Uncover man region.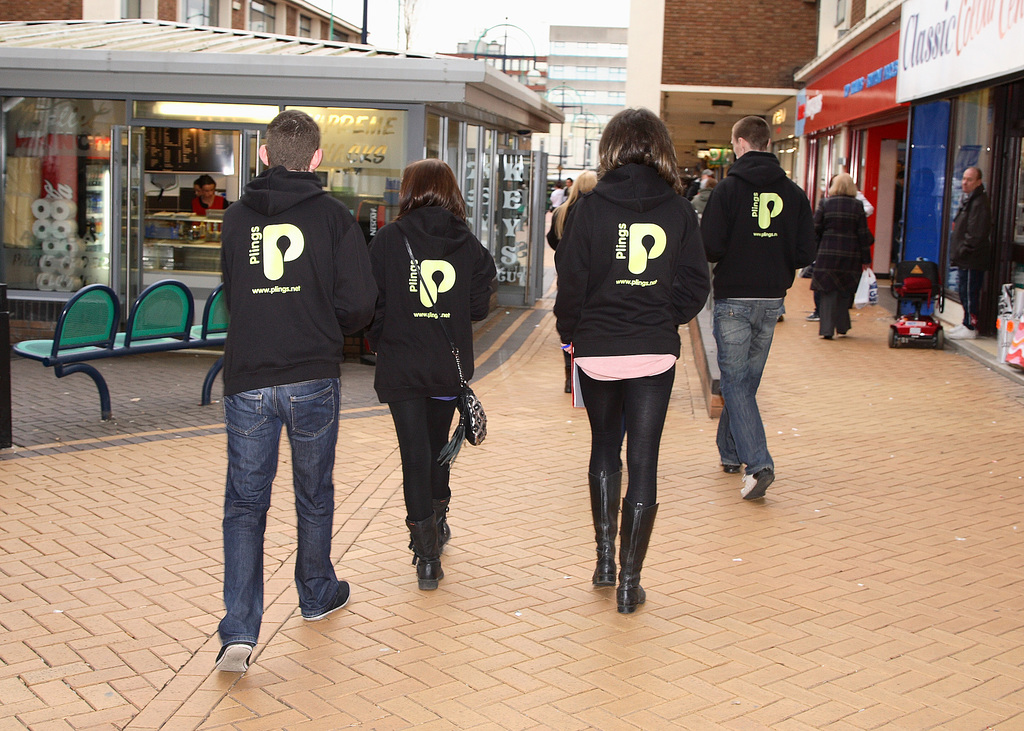
Uncovered: box(954, 169, 996, 347).
